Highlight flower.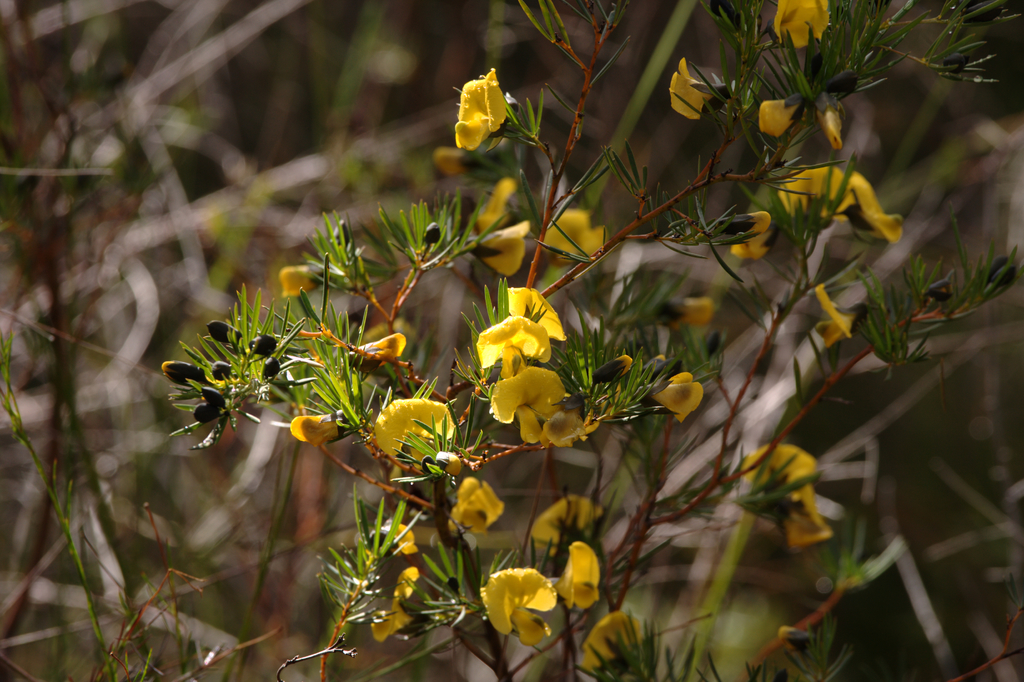
Highlighted region: Rect(476, 314, 548, 369).
